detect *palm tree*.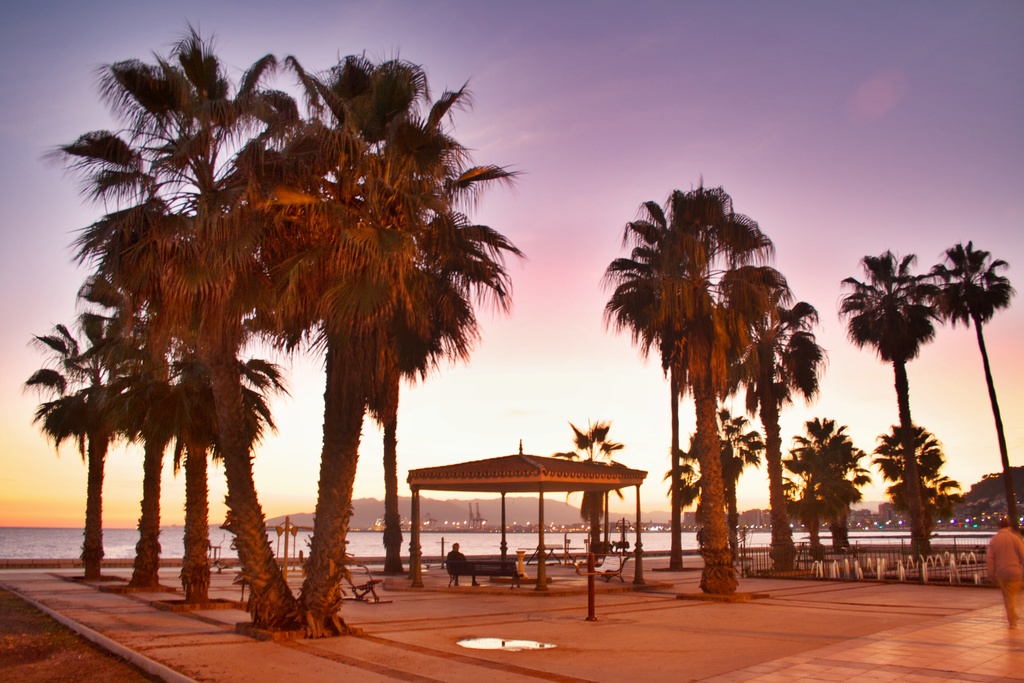
Detected at [853,266,972,566].
